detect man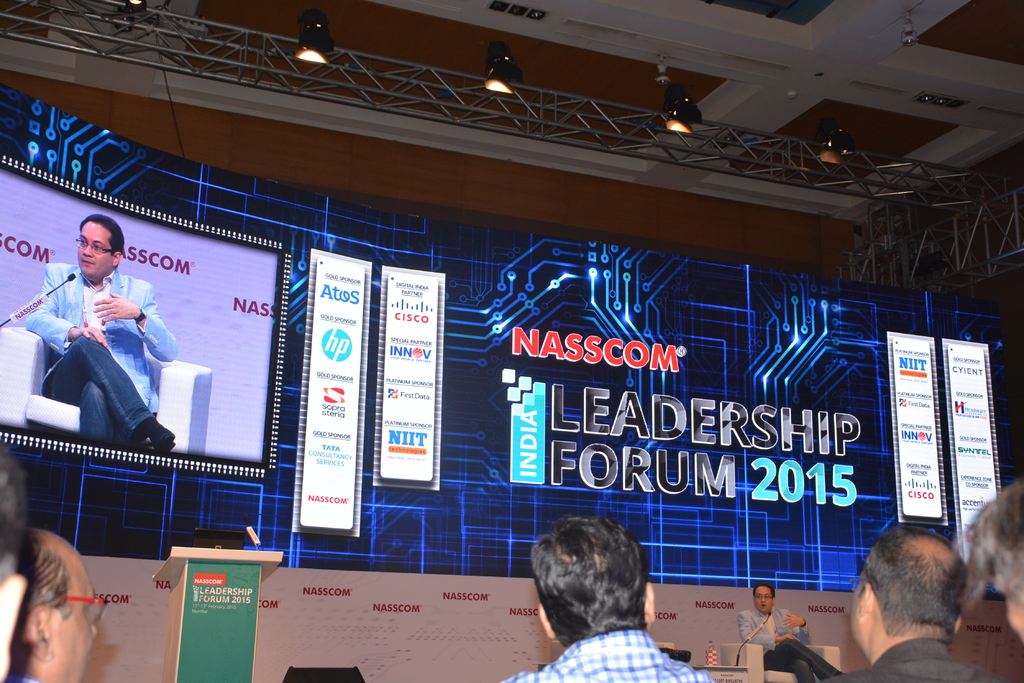
pyautogui.locateOnScreen(817, 525, 1001, 682)
